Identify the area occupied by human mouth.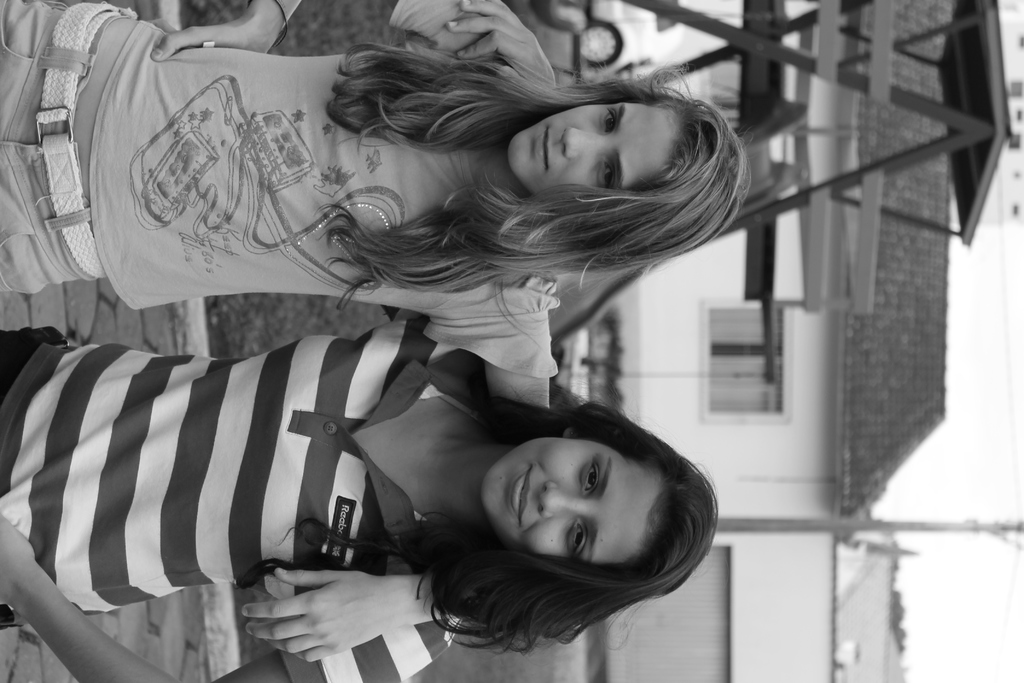
Area: l=507, t=464, r=533, b=525.
